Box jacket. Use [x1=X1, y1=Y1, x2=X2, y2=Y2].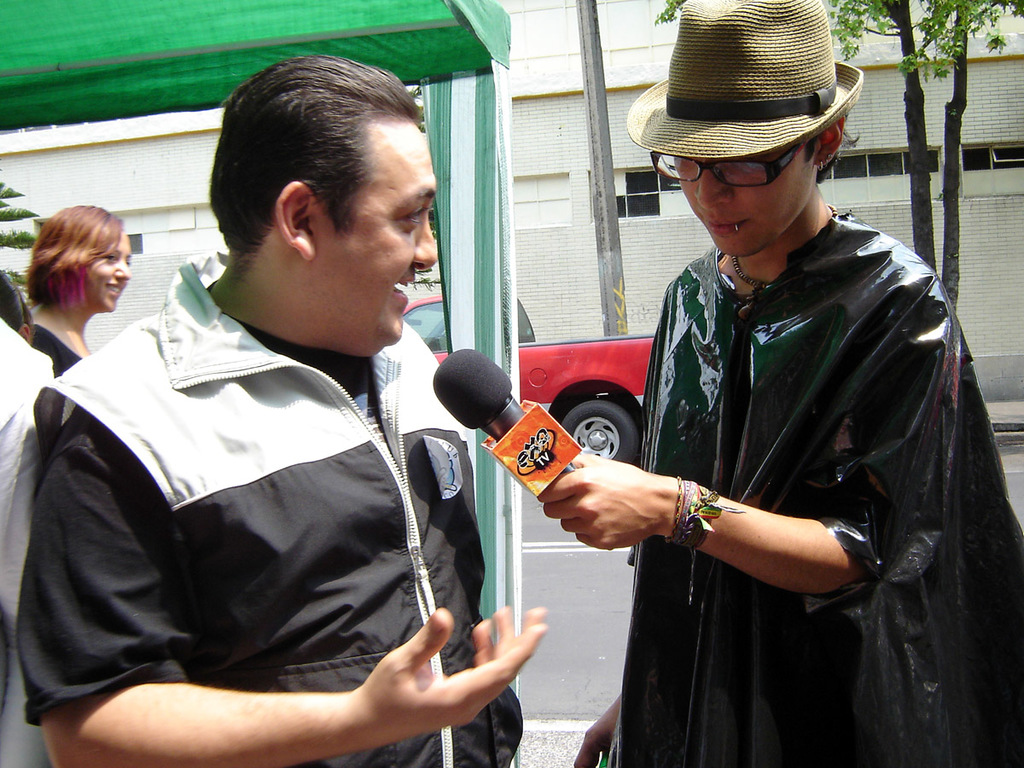
[x1=32, y1=248, x2=524, y2=767].
